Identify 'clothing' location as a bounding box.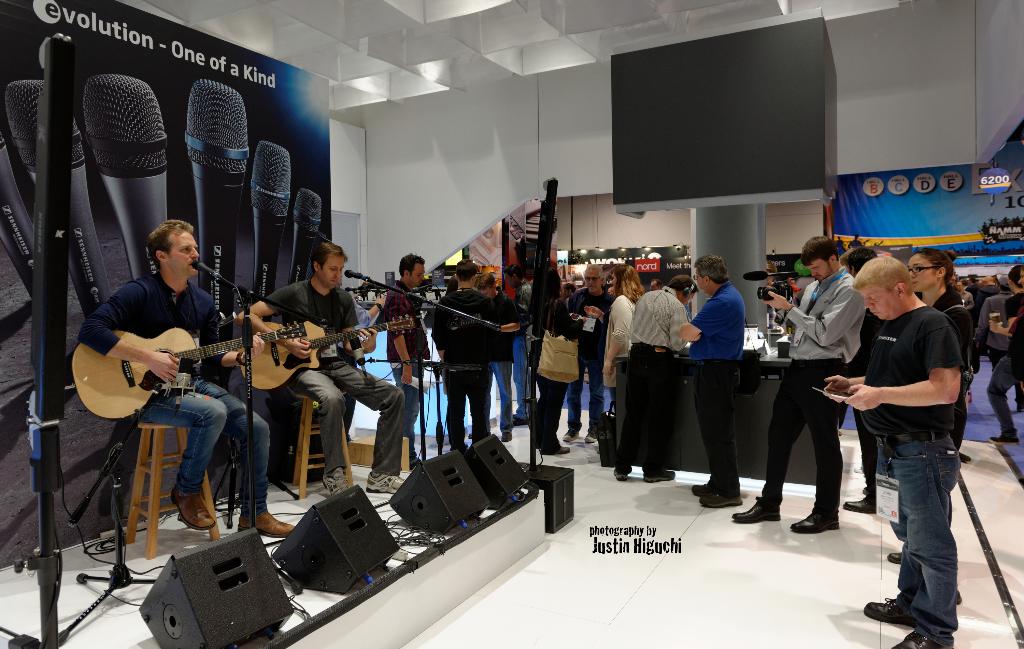
[251,275,407,475].
